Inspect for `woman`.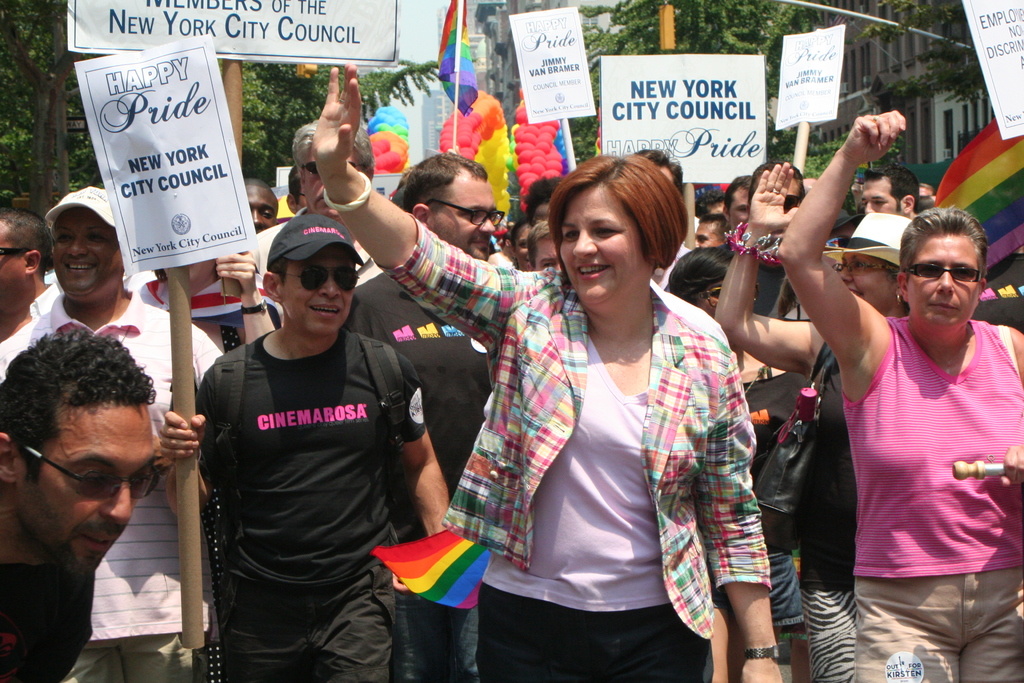
Inspection: box(706, 157, 922, 682).
